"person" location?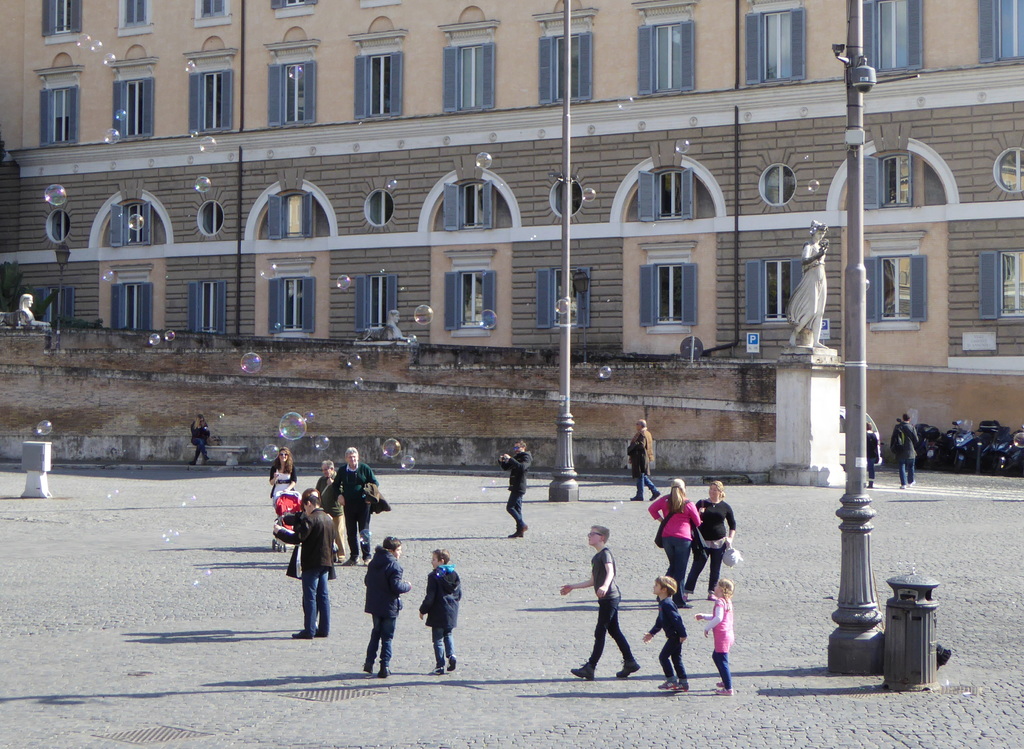
l=18, t=290, r=36, b=321
